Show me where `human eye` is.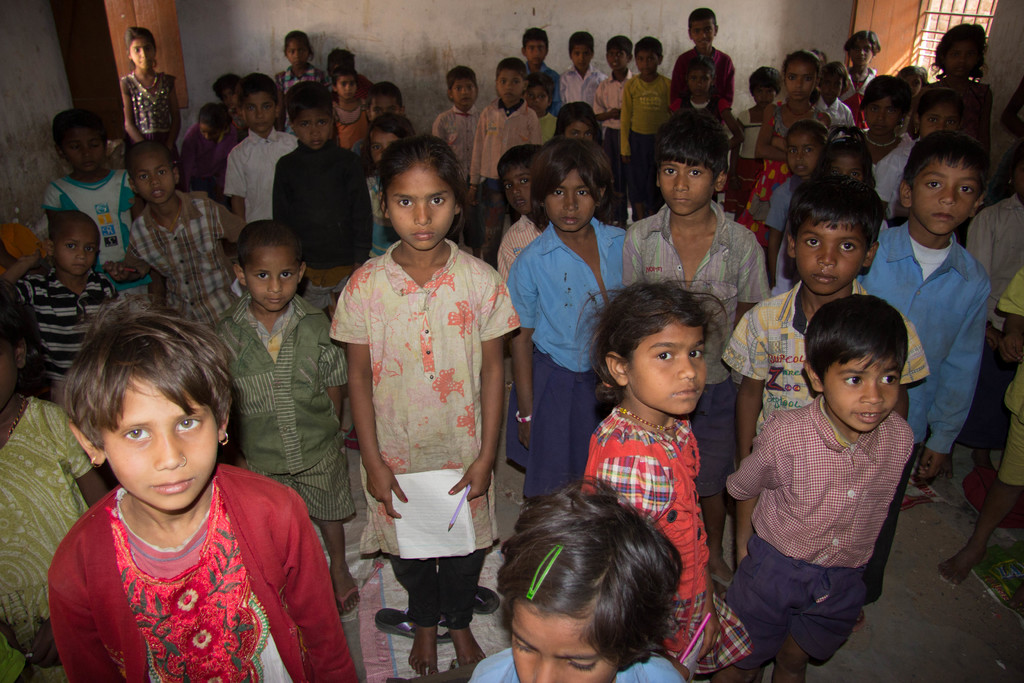
`human eye` is at left=927, top=116, right=938, bottom=125.
